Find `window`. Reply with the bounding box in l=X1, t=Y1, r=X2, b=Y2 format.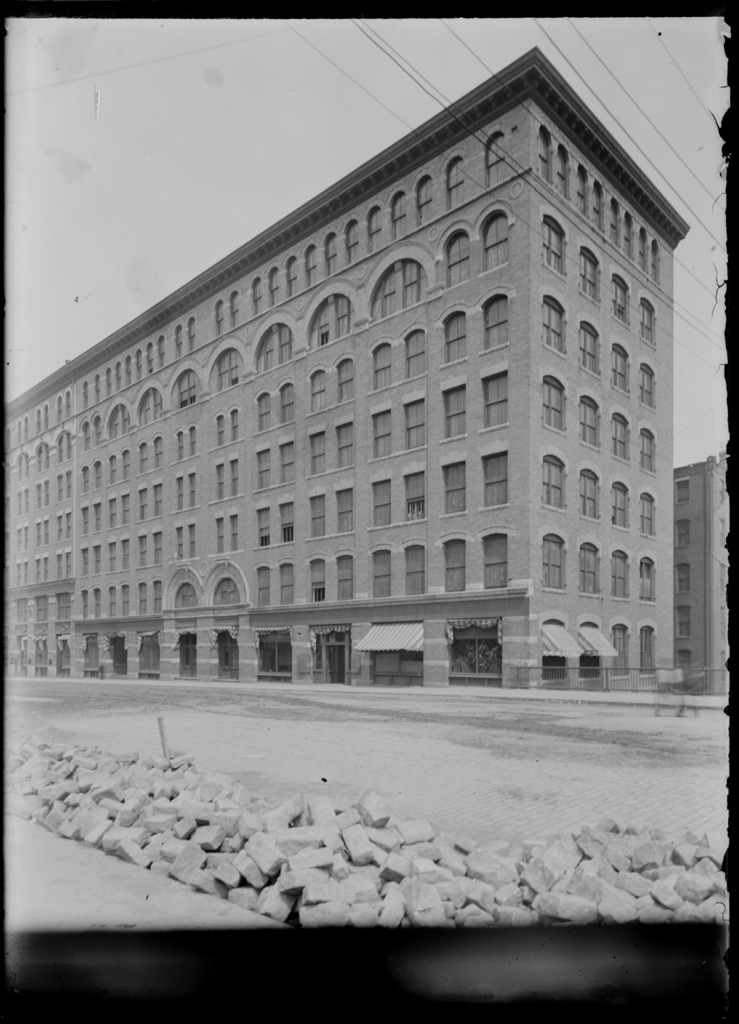
l=215, t=516, r=223, b=551.
